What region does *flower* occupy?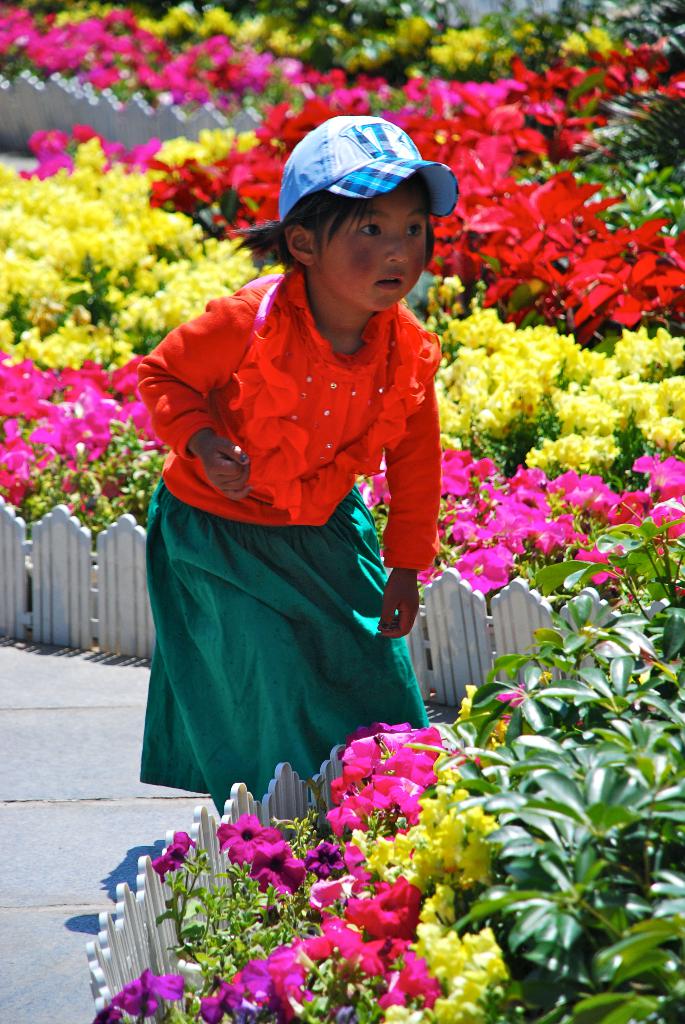
211, 807, 287, 898.
